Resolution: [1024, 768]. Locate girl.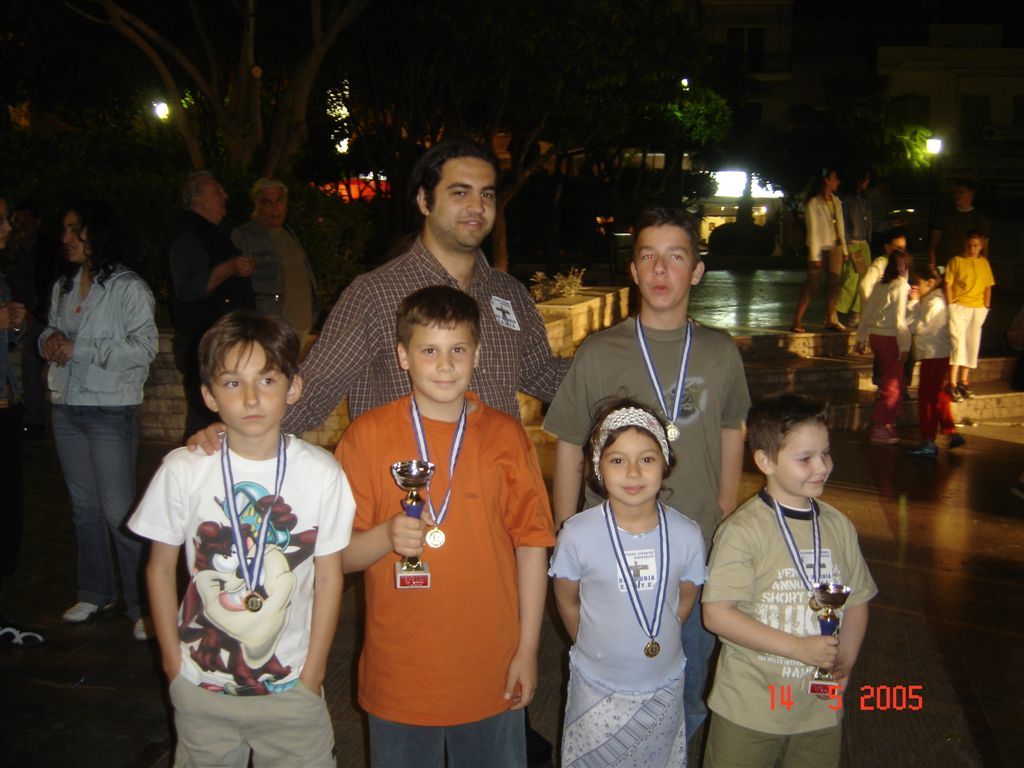
(x1=944, y1=231, x2=992, y2=402).
